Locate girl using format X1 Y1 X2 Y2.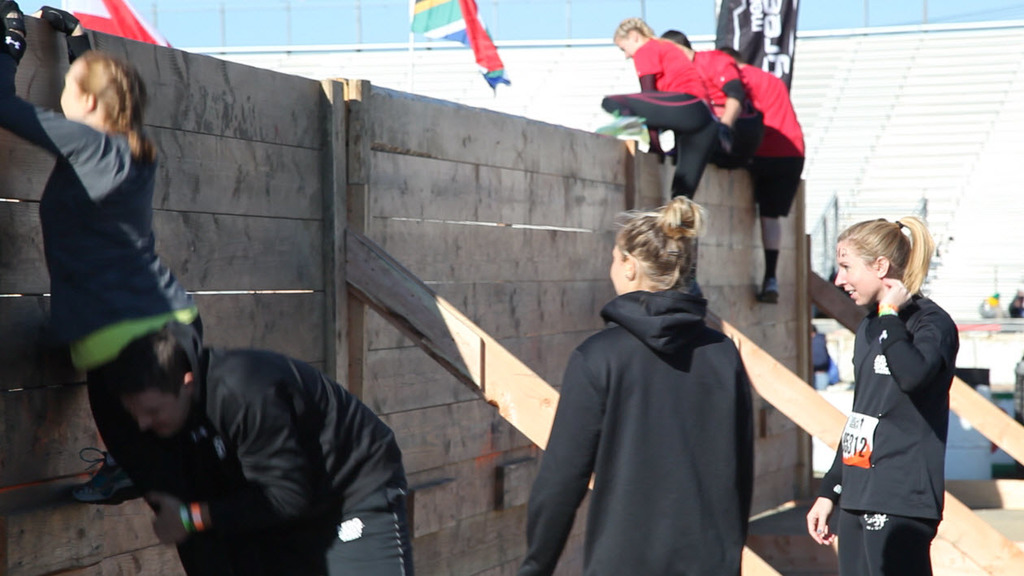
0 54 200 503.
